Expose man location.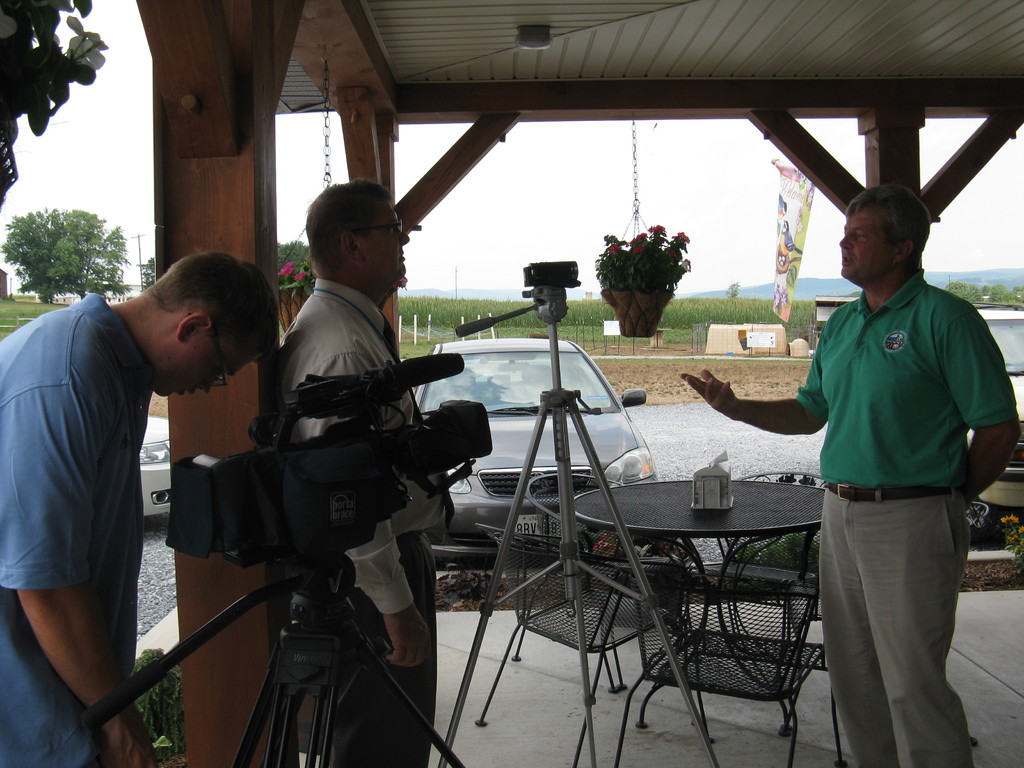
Exposed at l=7, t=232, r=225, b=746.
